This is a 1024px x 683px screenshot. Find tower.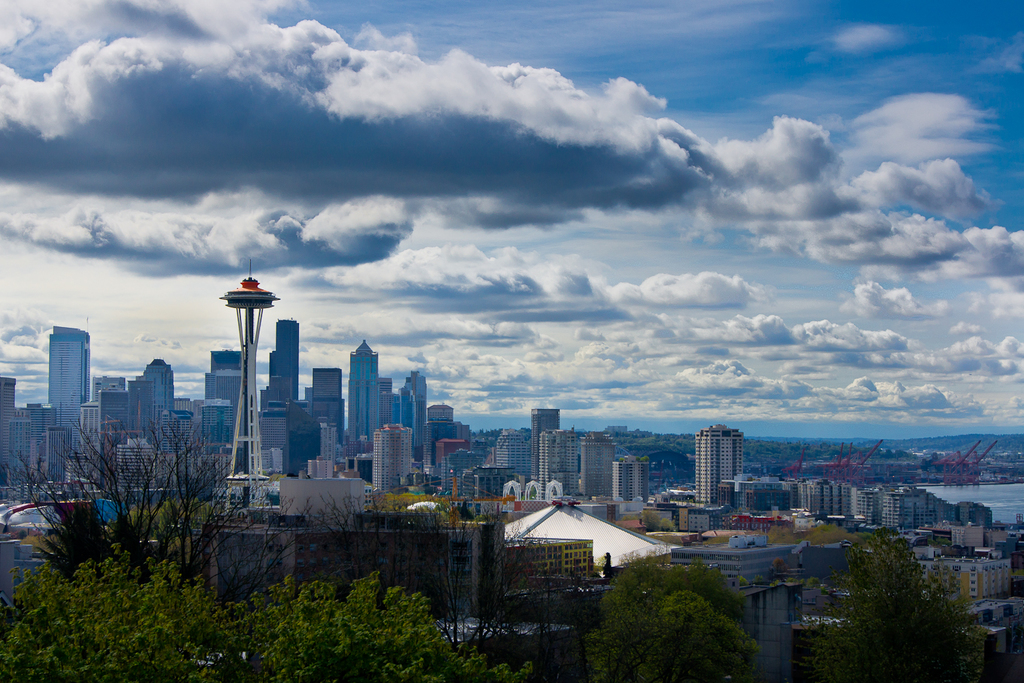
Bounding box: 694 426 741 510.
